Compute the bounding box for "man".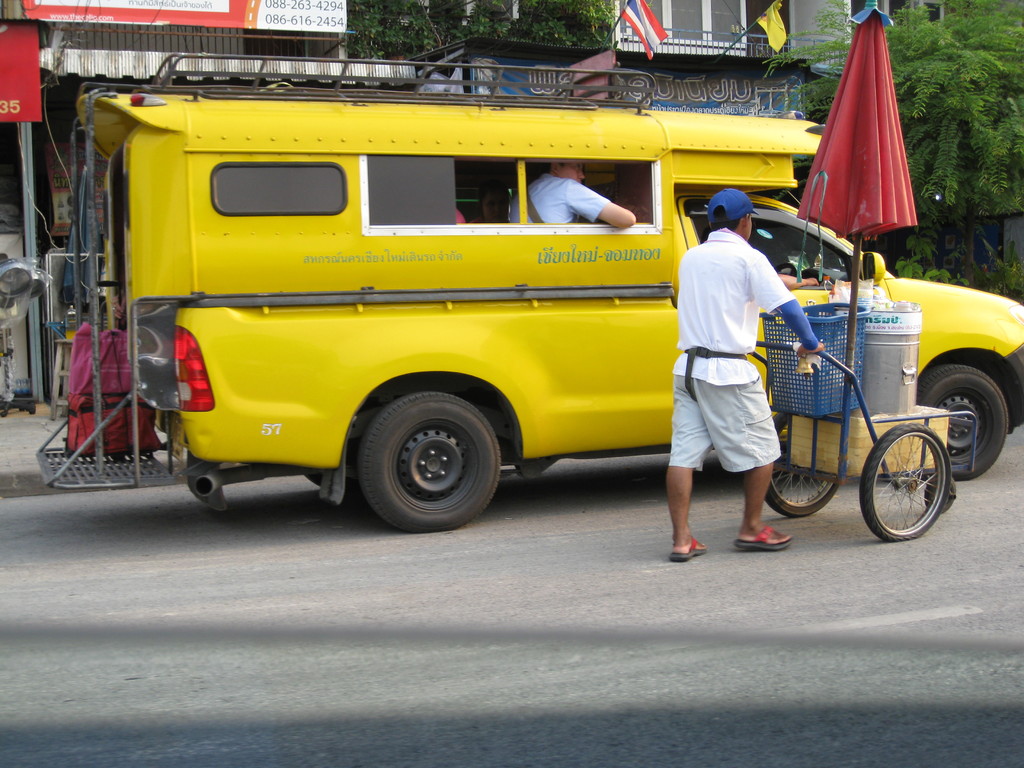
locate(678, 168, 806, 556).
